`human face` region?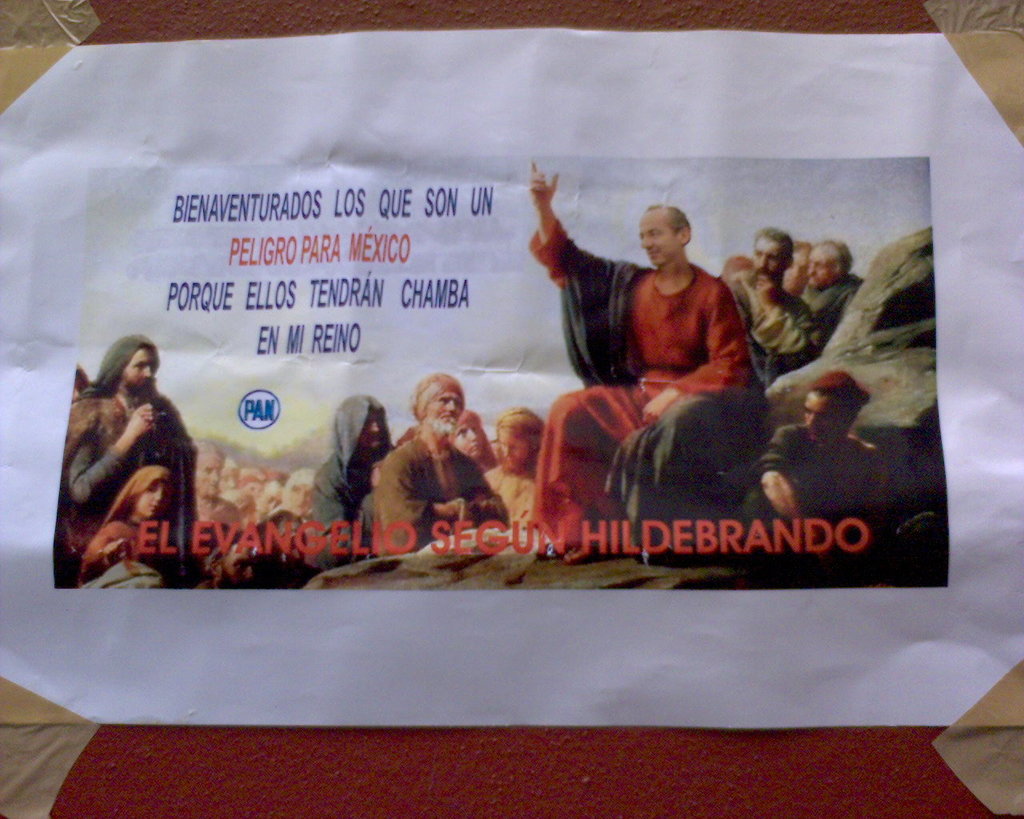
(left=640, top=212, right=681, bottom=264)
